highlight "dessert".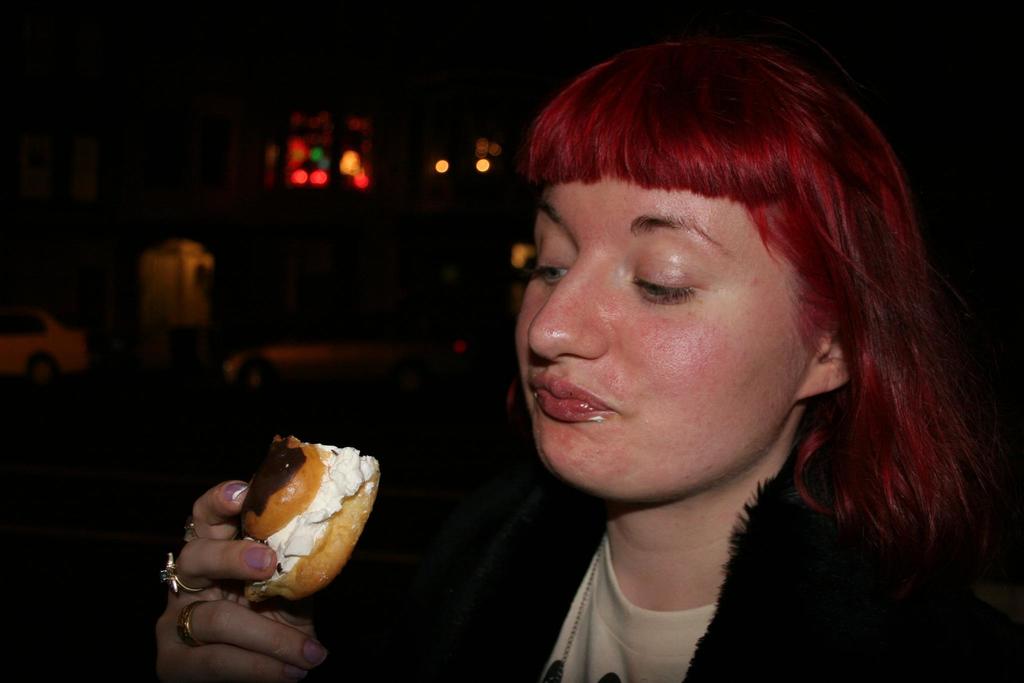
Highlighted region: 246,431,382,598.
